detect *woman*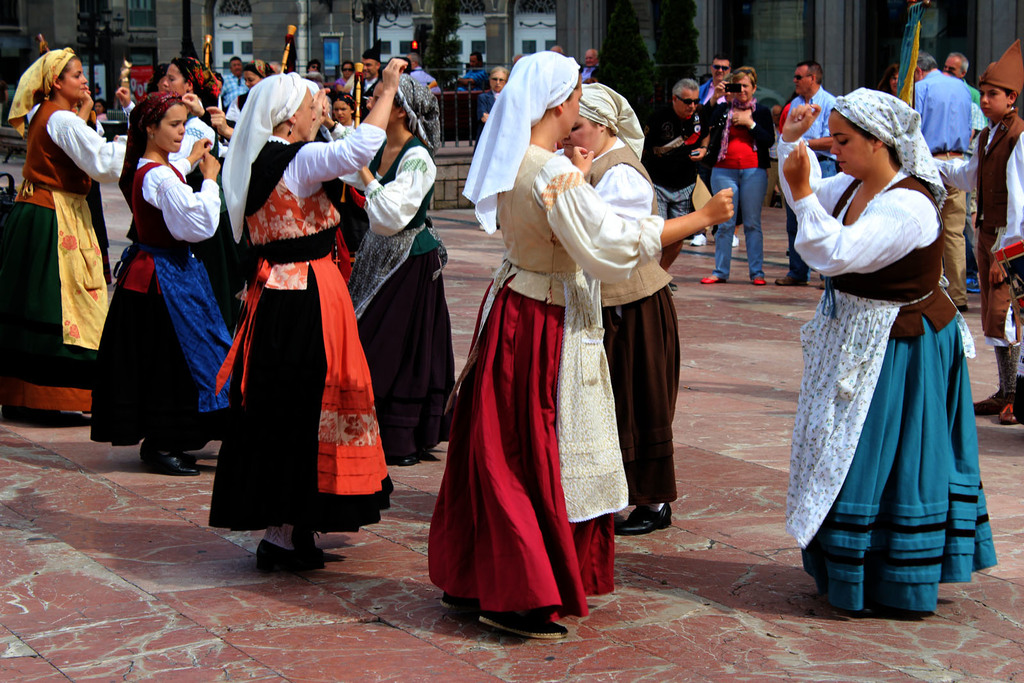
bbox=[698, 65, 769, 287]
